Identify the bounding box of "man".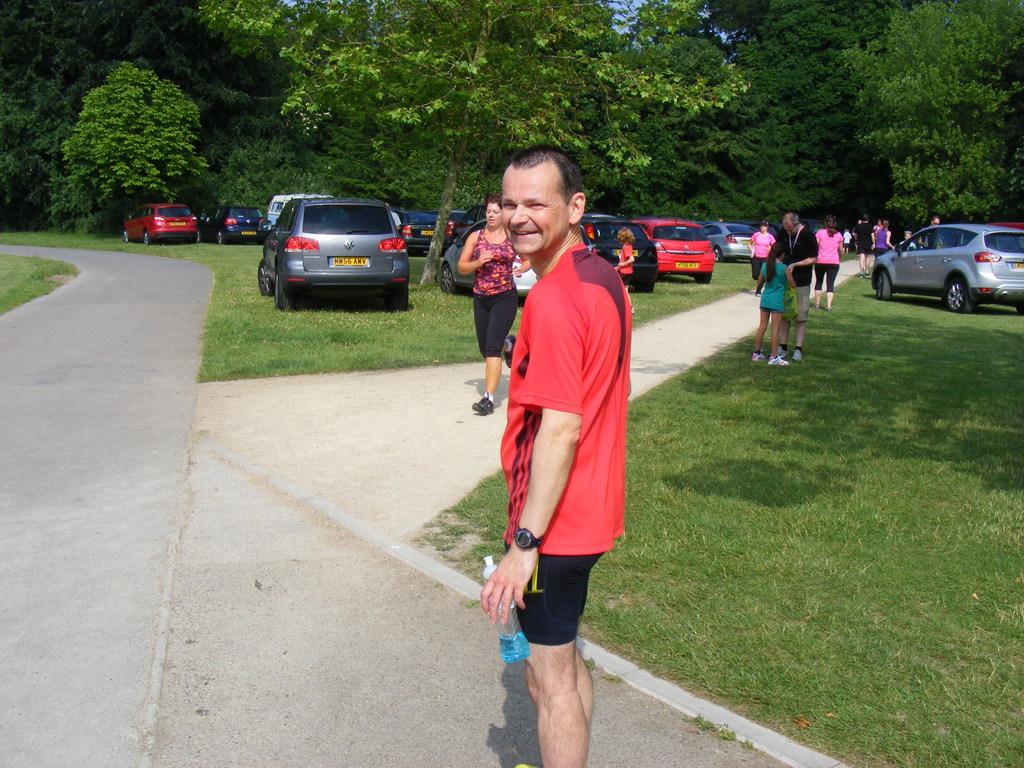
box=[853, 211, 876, 278].
